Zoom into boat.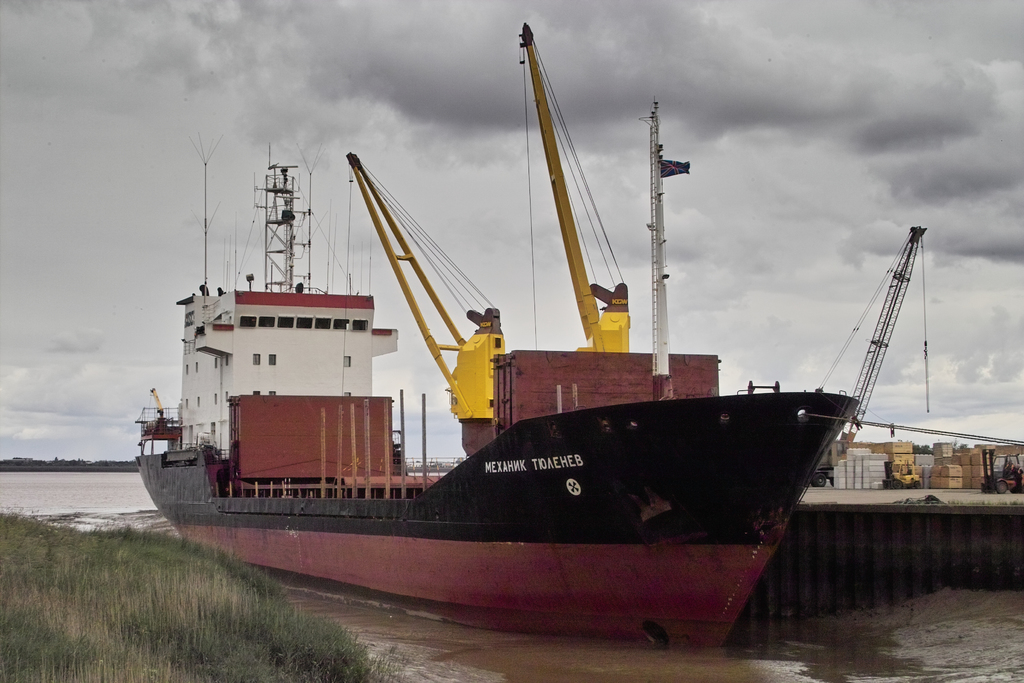
Zoom target: [124, 144, 867, 657].
